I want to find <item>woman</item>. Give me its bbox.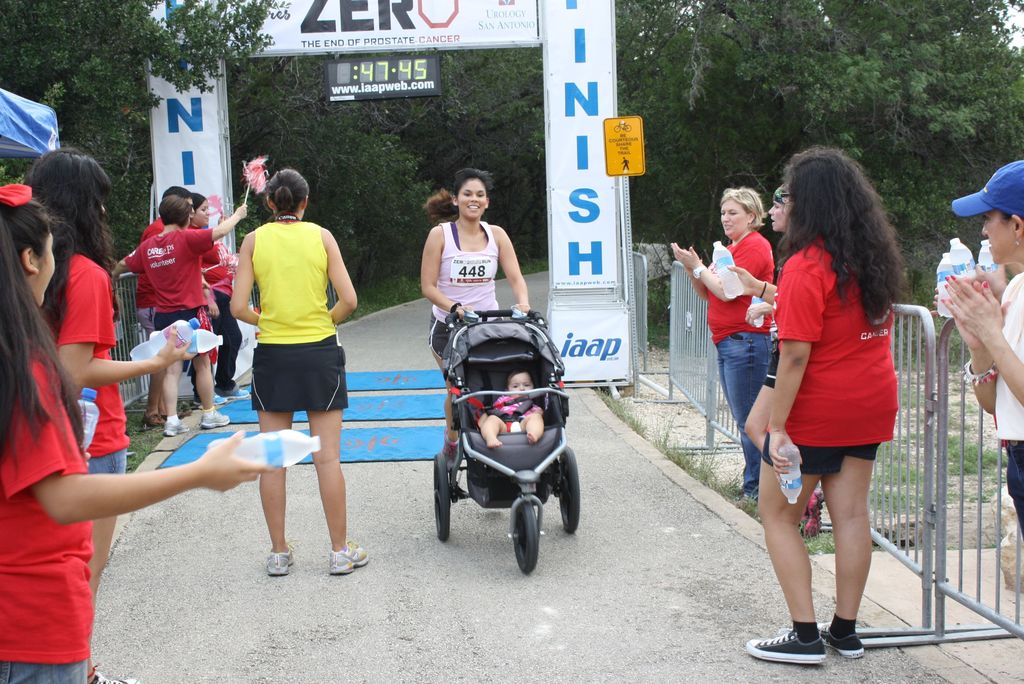
BBox(188, 192, 244, 398).
